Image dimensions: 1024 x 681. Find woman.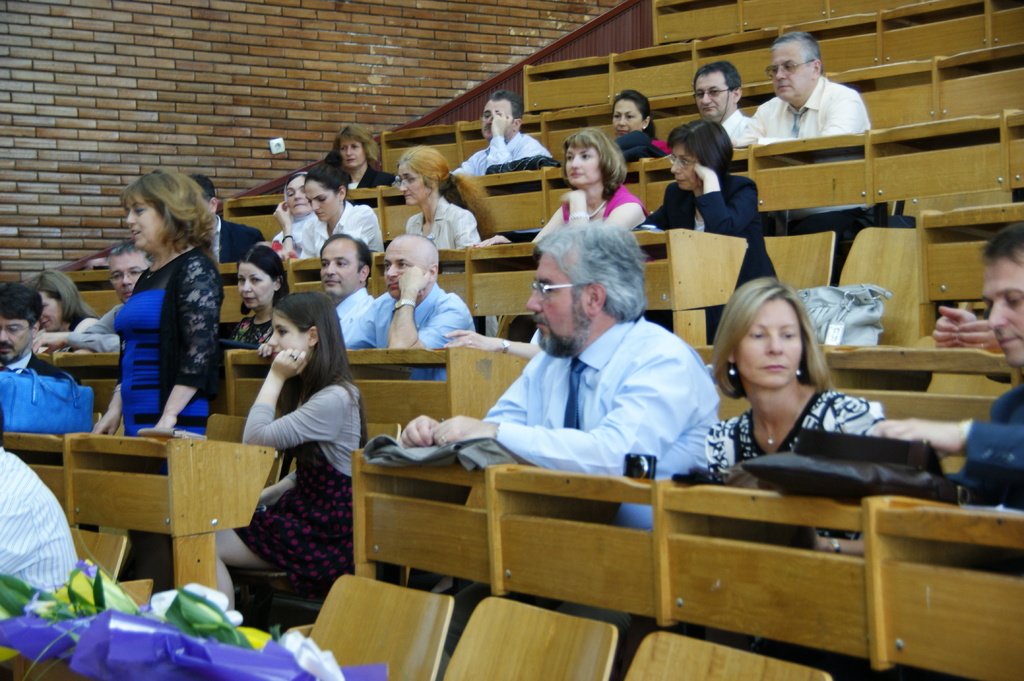
Rect(600, 87, 676, 179).
